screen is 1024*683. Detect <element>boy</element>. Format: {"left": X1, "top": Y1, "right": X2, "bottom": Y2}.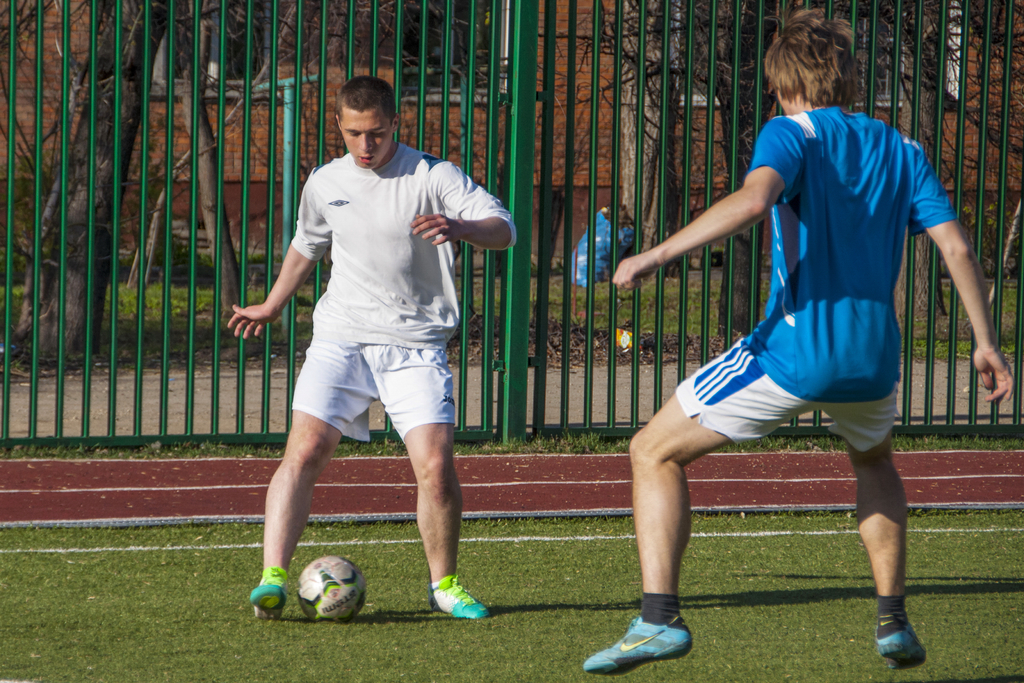
{"left": 583, "top": 8, "right": 1016, "bottom": 672}.
